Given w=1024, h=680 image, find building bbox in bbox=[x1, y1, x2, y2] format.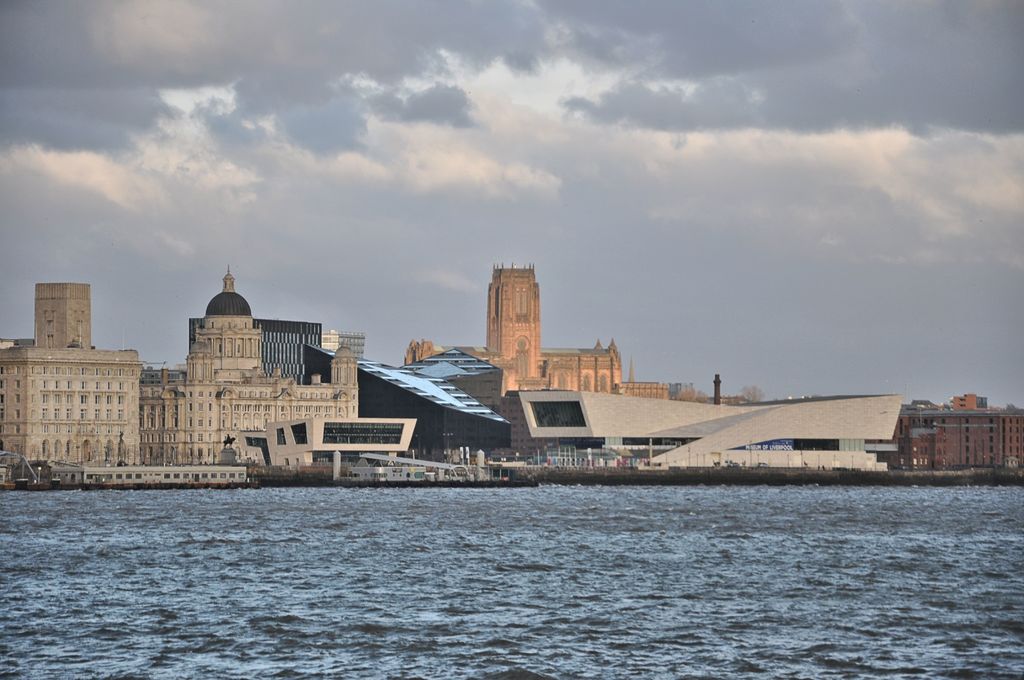
bbox=[403, 265, 671, 401].
